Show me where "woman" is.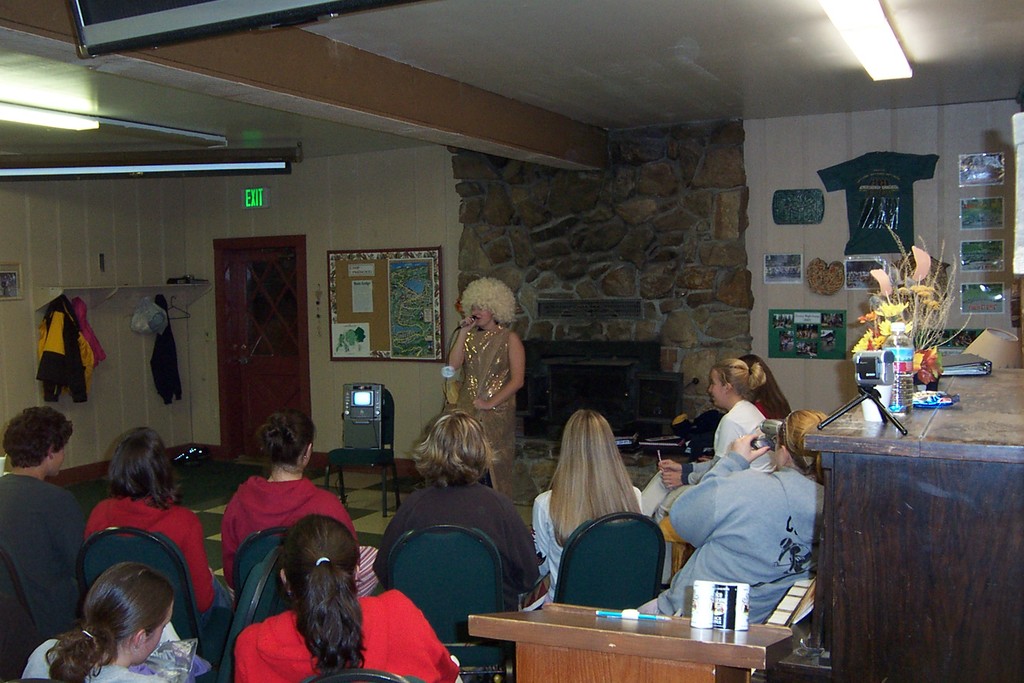
"woman" is at 373/407/541/613.
